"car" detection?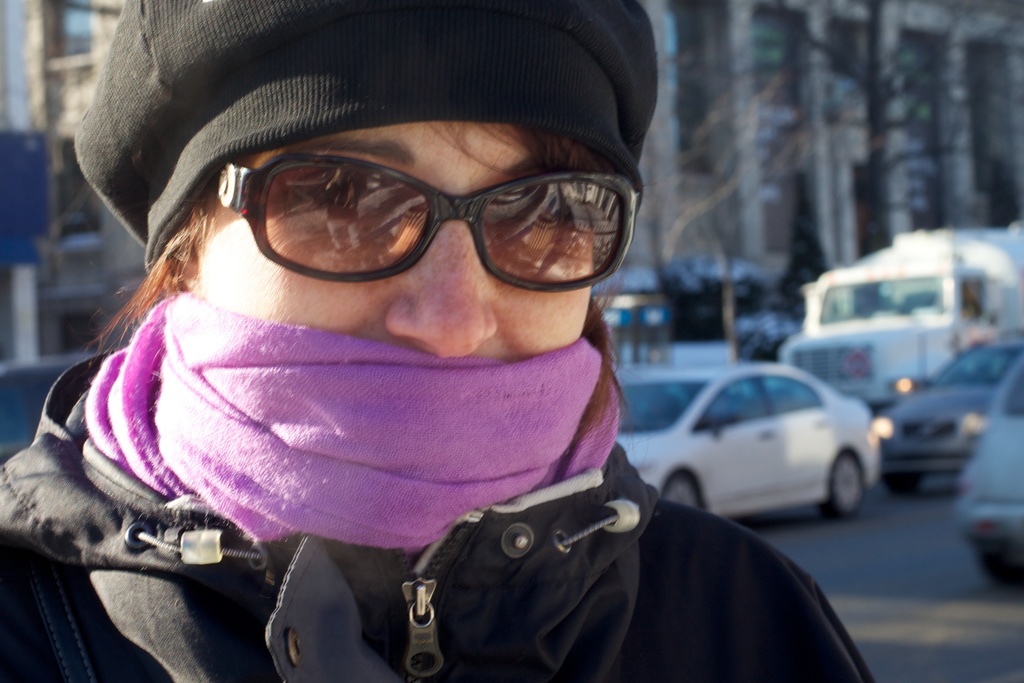
bbox(0, 354, 104, 460)
